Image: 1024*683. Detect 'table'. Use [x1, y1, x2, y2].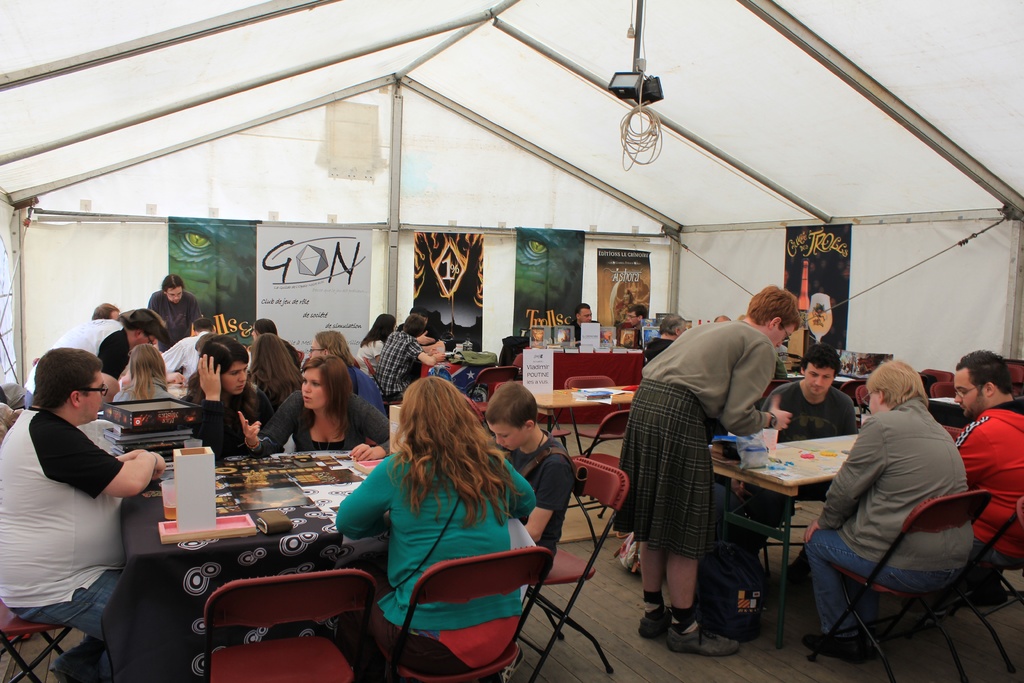
[707, 422, 875, 658].
